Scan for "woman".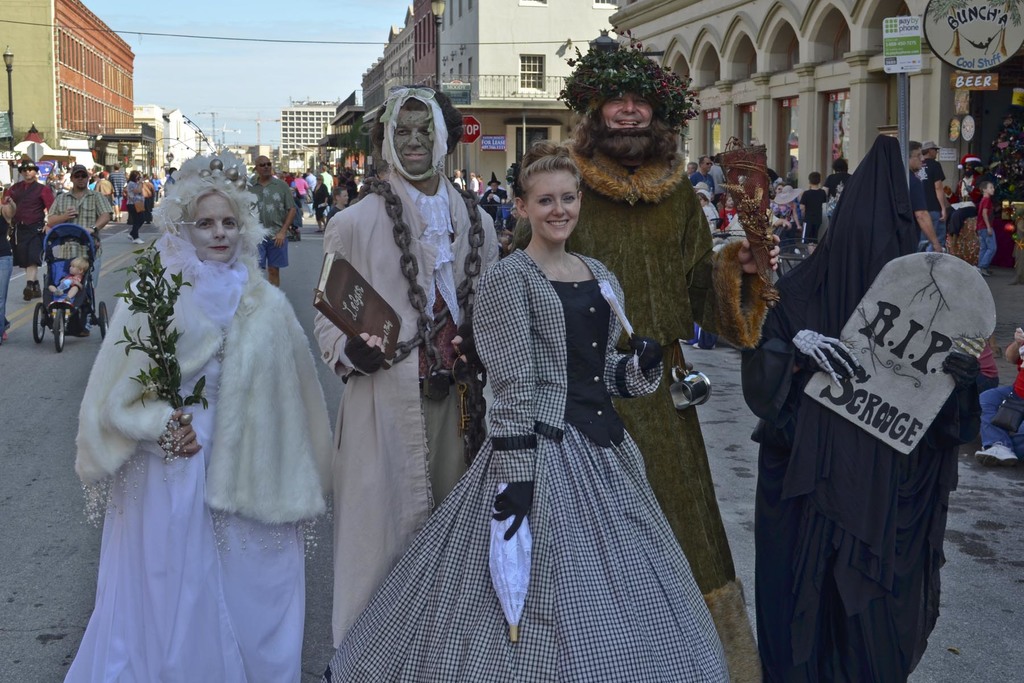
Scan result: bbox(476, 174, 483, 199).
